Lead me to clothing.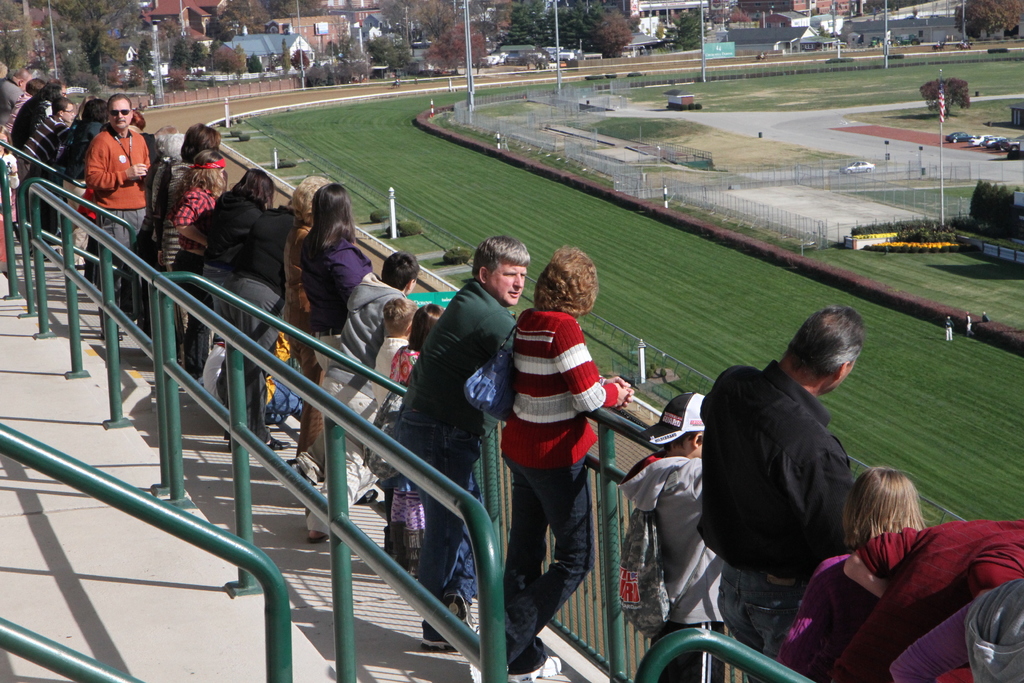
Lead to bbox=[769, 557, 883, 682].
